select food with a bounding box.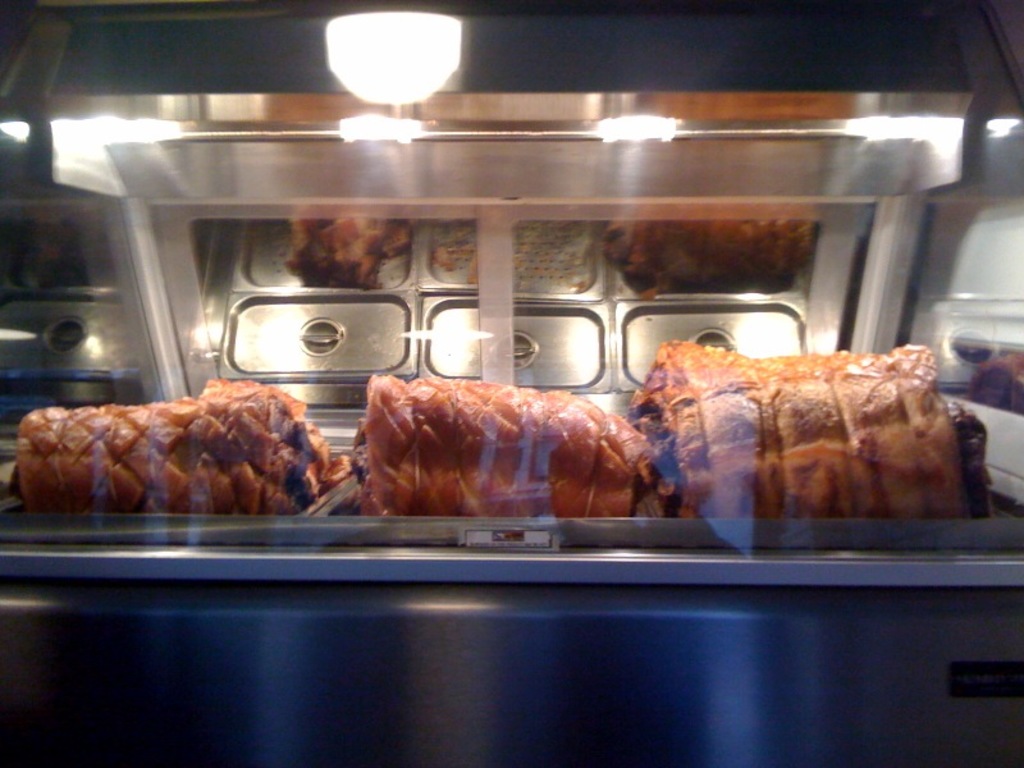
[626, 338, 992, 520].
